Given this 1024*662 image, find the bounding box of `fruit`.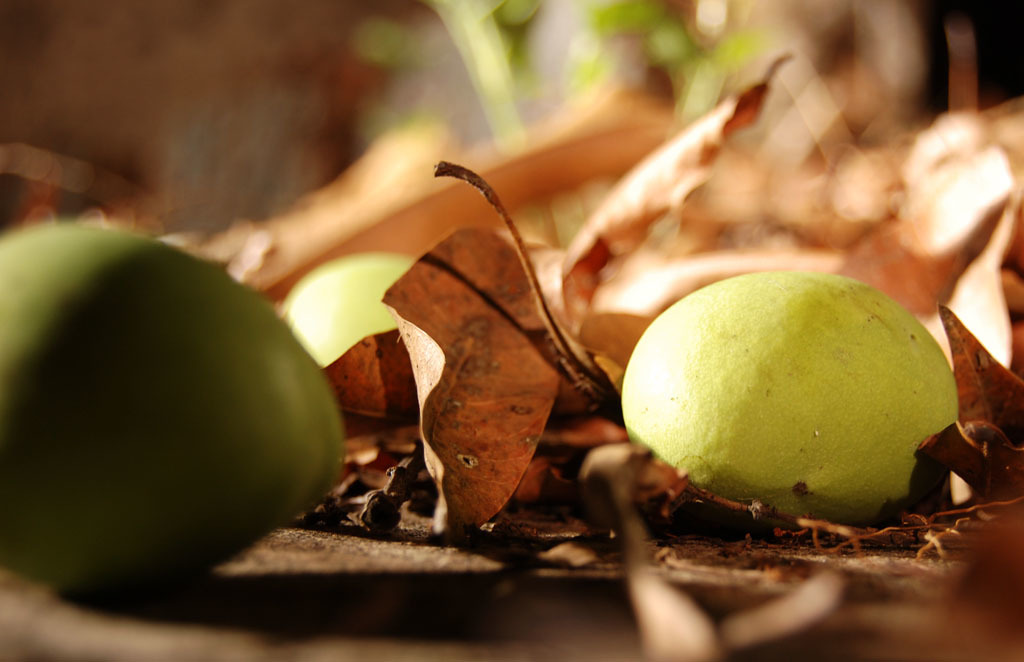
626,263,938,503.
